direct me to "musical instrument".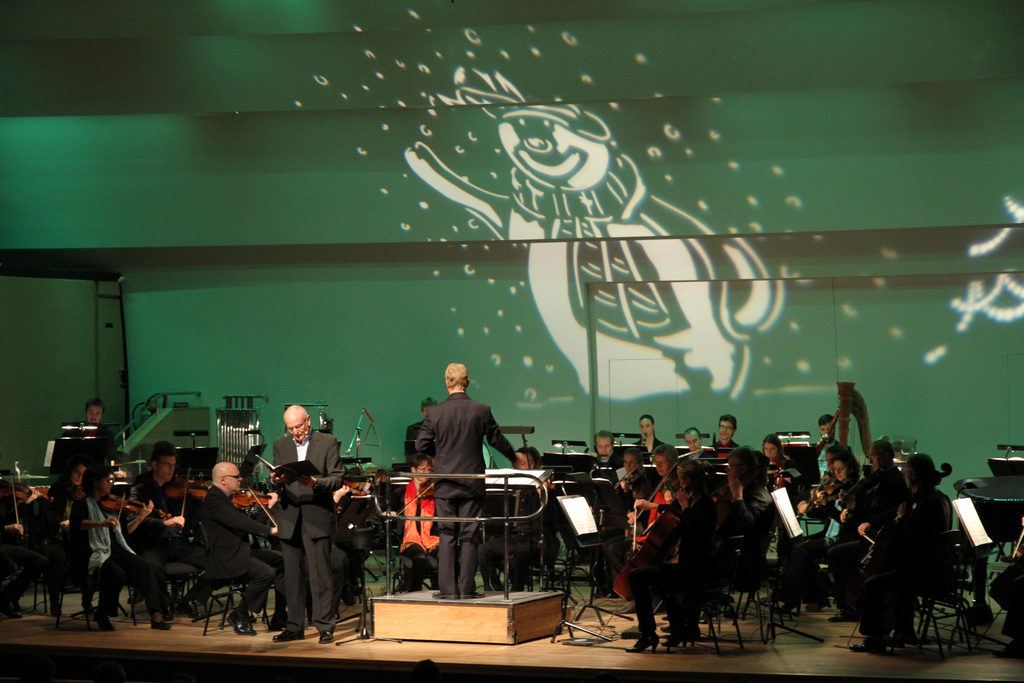
Direction: (854,468,924,573).
